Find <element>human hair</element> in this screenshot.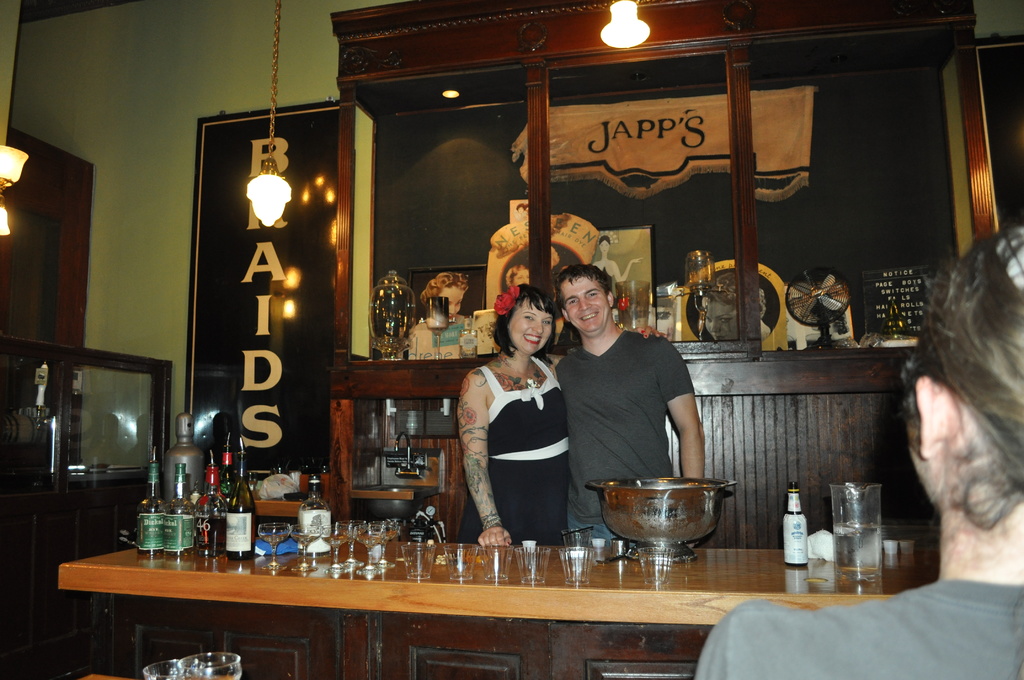
The bounding box for <element>human hair</element> is crop(556, 261, 611, 303).
